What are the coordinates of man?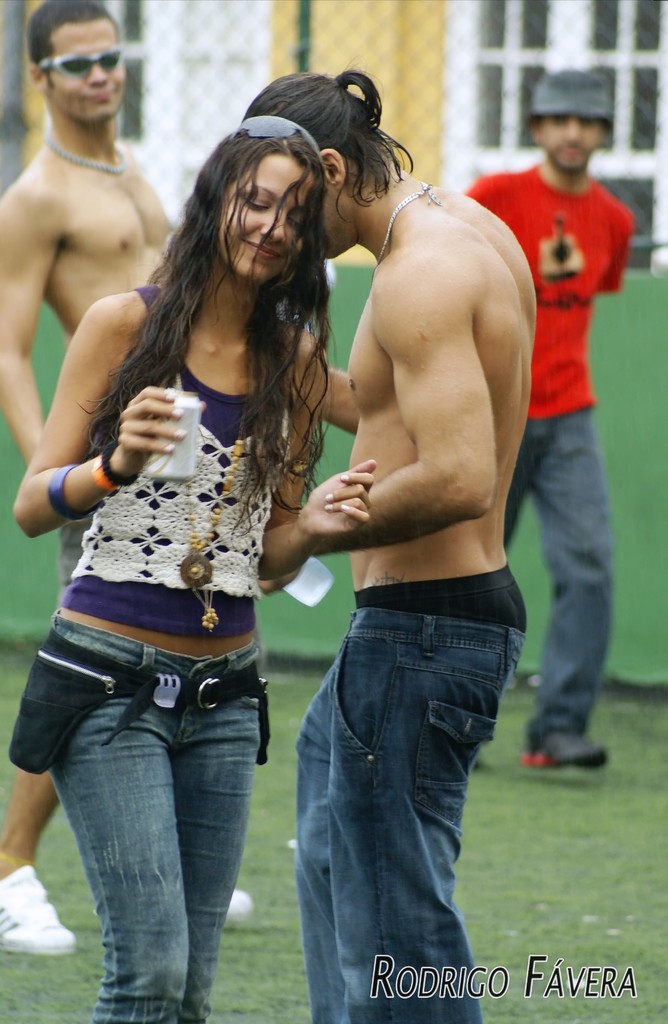
(x1=465, y1=64, x2=637, y2=771).
